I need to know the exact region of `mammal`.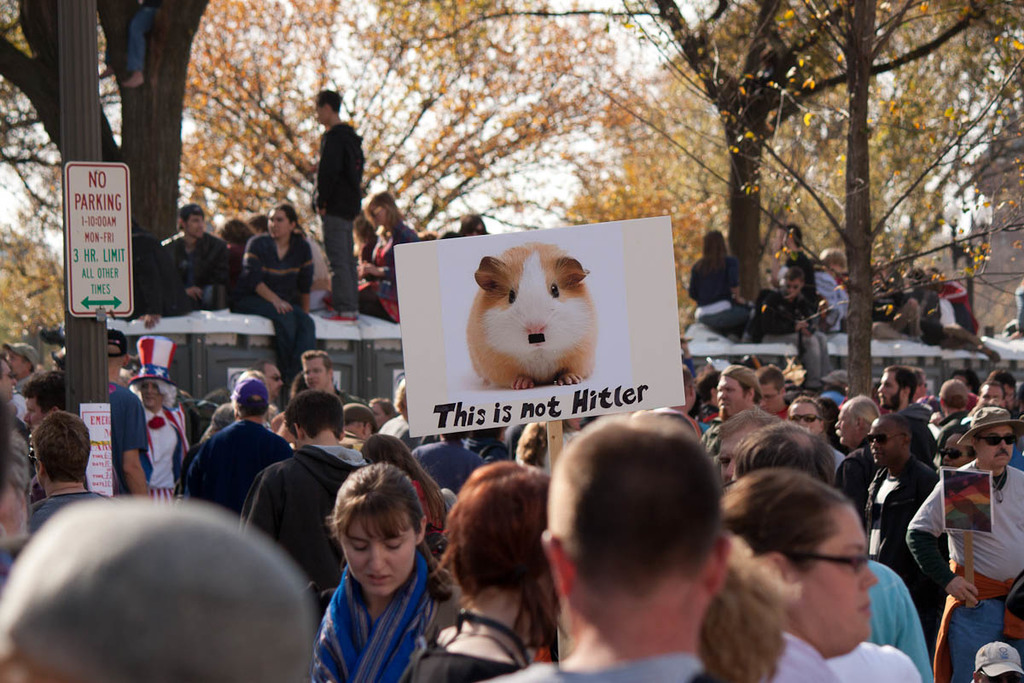
Region: left=403, top=458, right=550, bottom=682.
